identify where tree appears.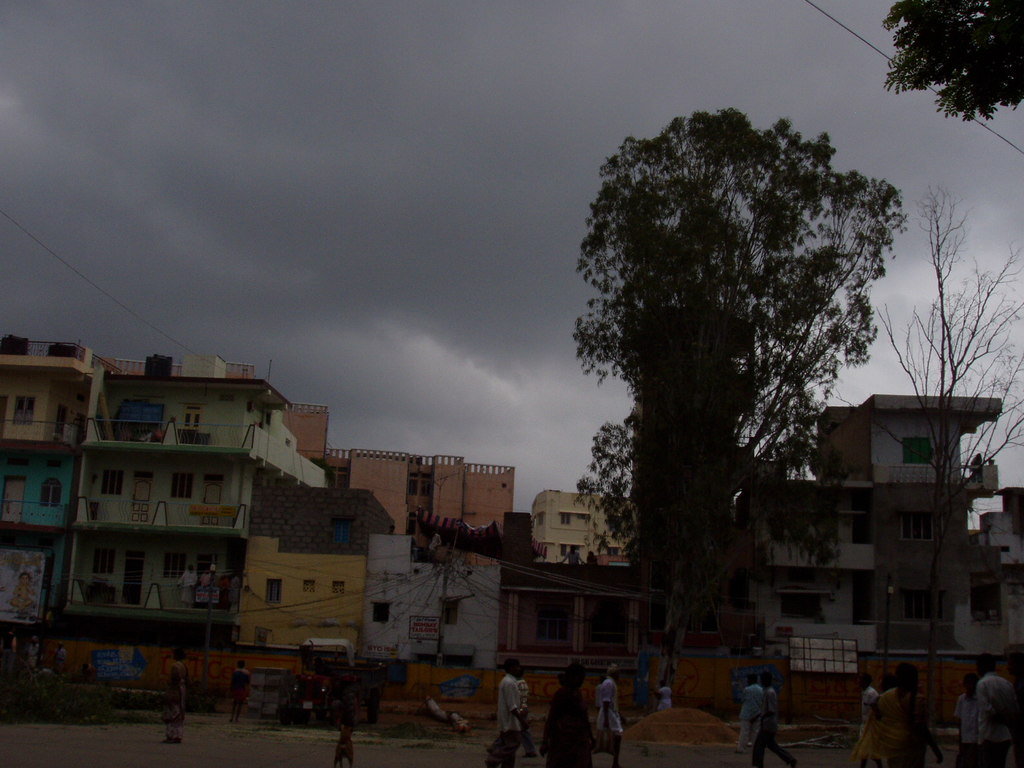
Appears at {"x1": 882, "y1": 0, "x2": 1023, "y2": 131}.
